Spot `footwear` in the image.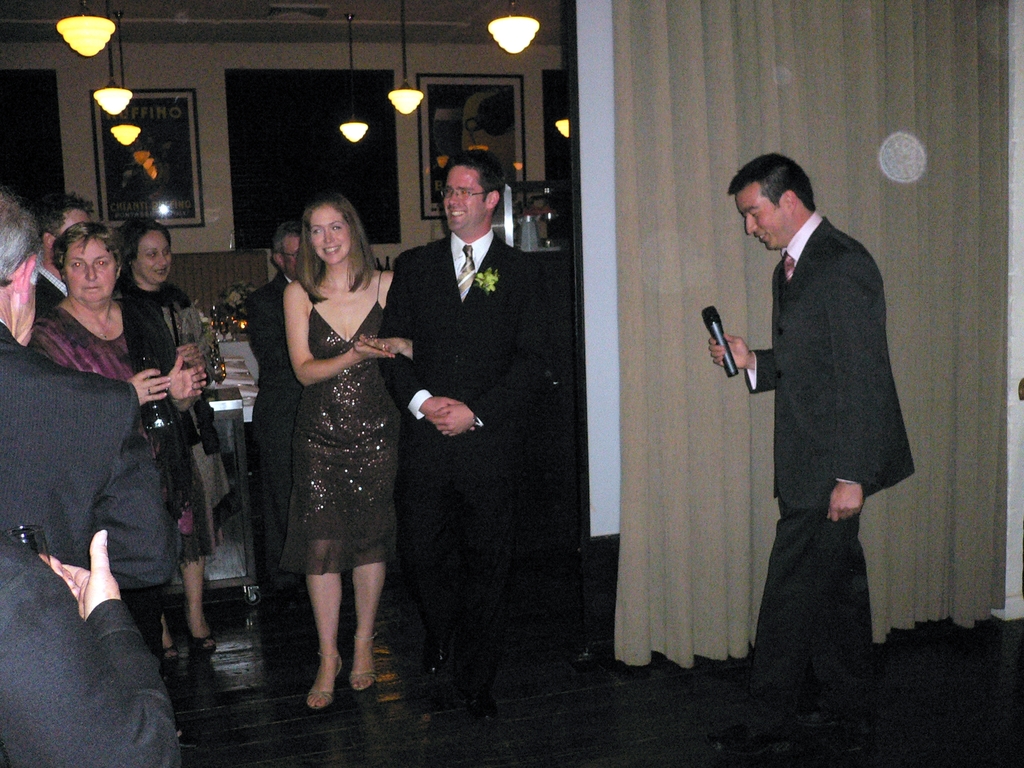
`footwear` found at bbox=(792, 698, 876, 733).
